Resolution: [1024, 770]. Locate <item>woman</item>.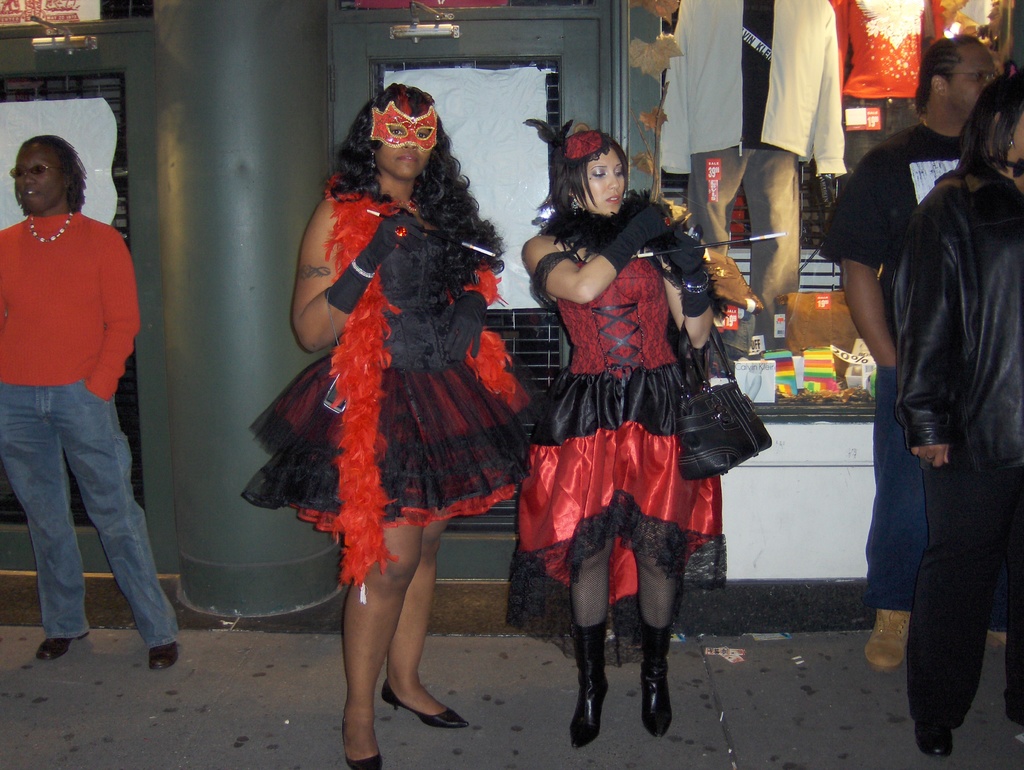
516, 113, 747, 743.
